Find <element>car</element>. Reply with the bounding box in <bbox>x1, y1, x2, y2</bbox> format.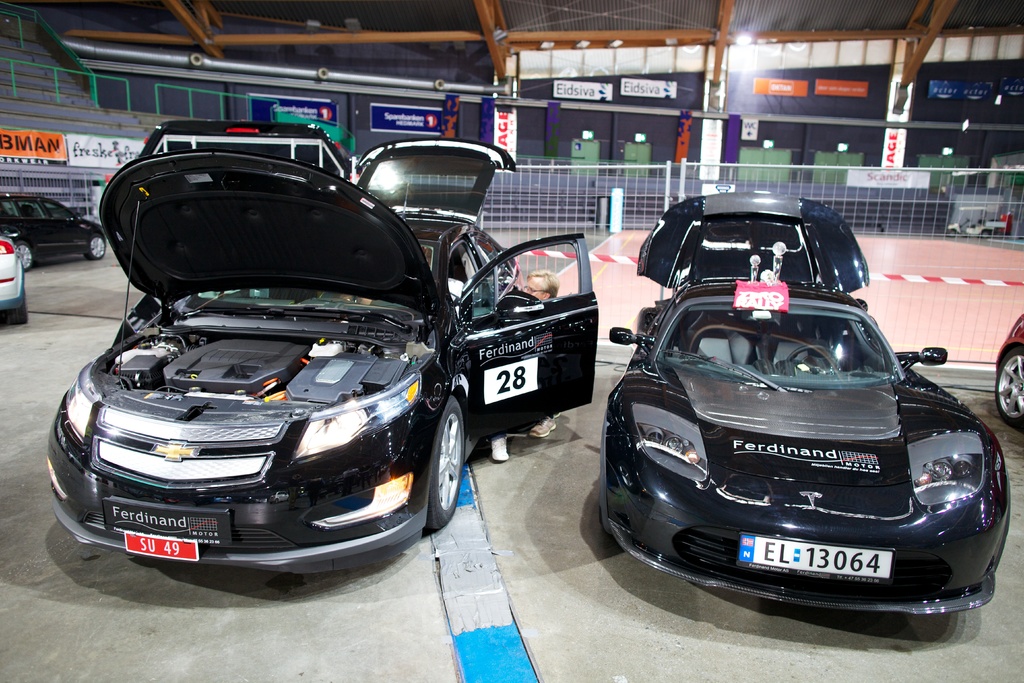
<bbox>0, 194, 110, 276</bbox>.
